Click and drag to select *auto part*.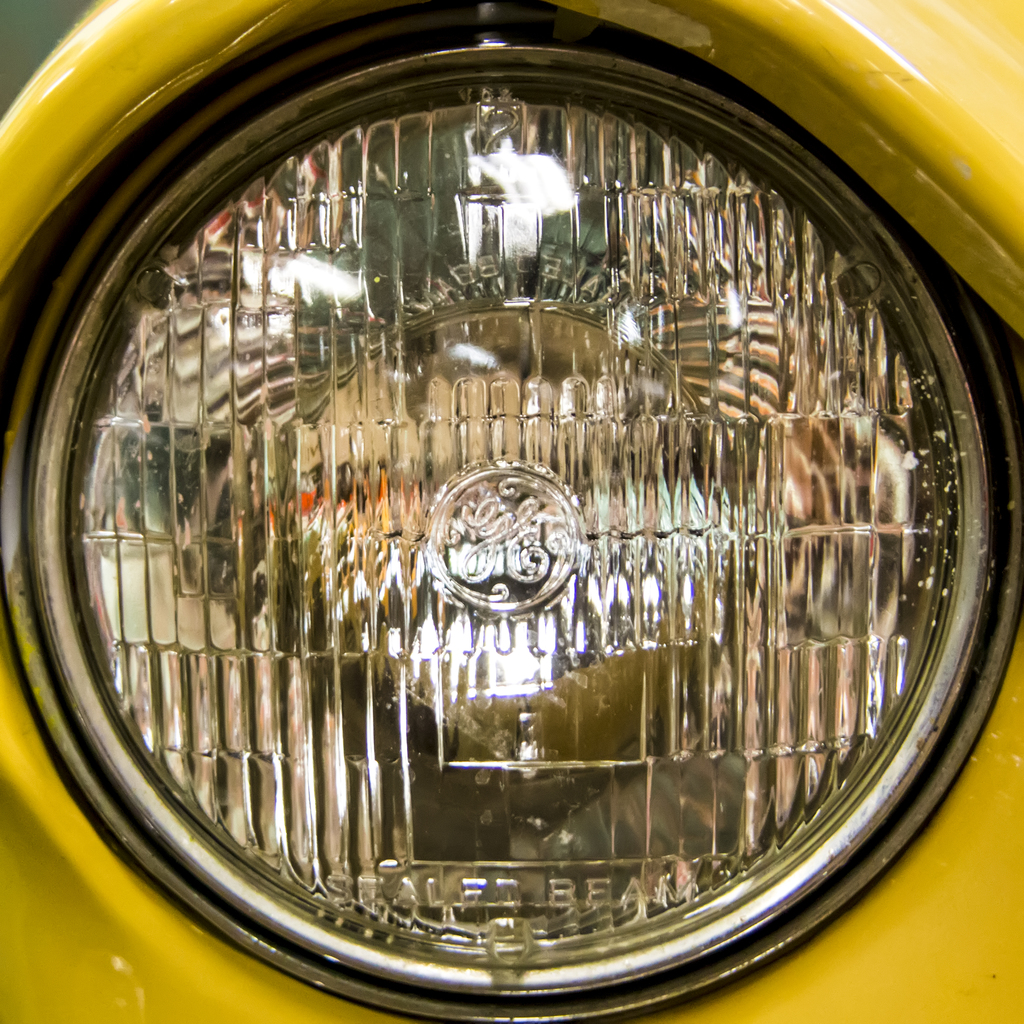
Selection: [0,0,1023,1023].
